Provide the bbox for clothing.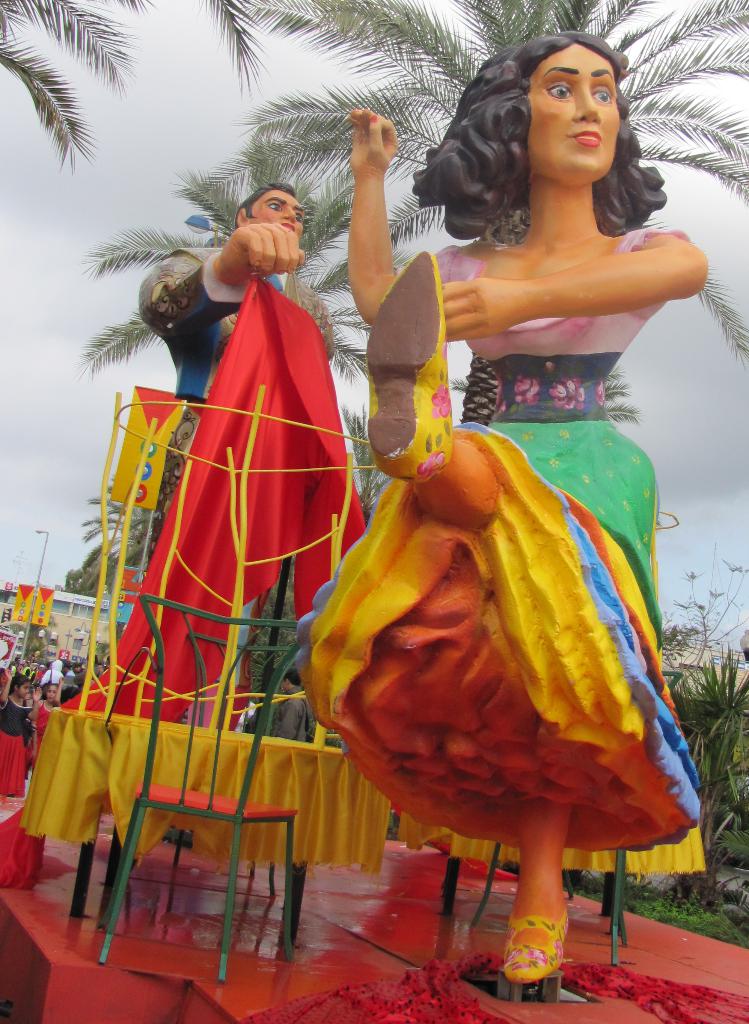
(73,664,96,691).
